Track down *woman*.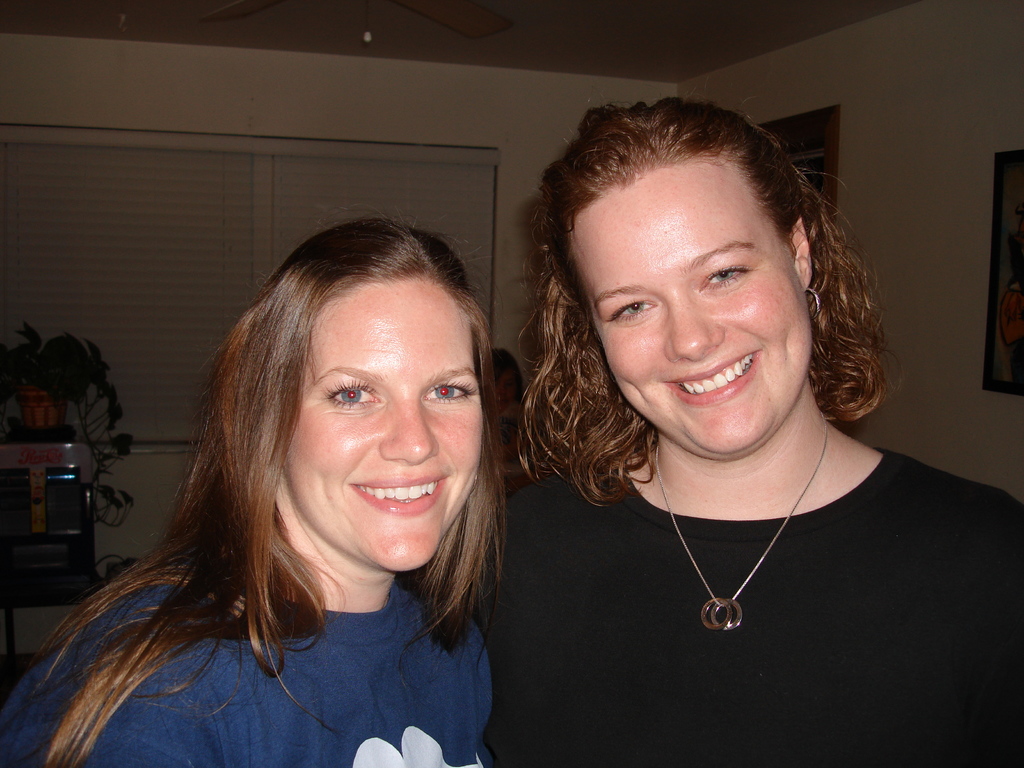
Tracked to [454, 99, 996, 749].
